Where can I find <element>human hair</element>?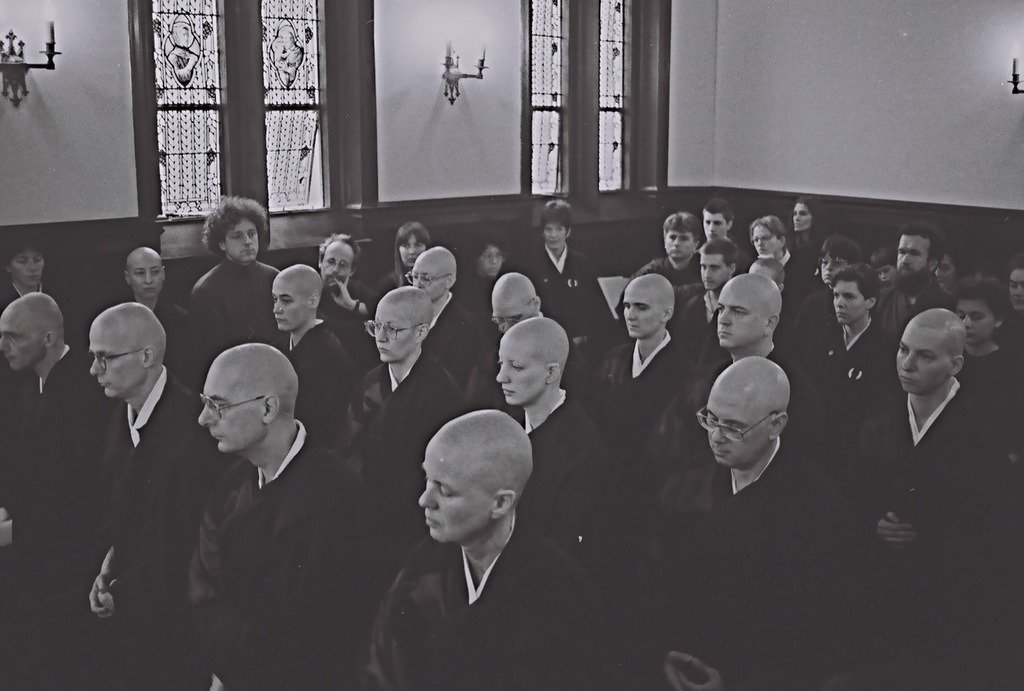
You can find it at 701,198,733,228.
